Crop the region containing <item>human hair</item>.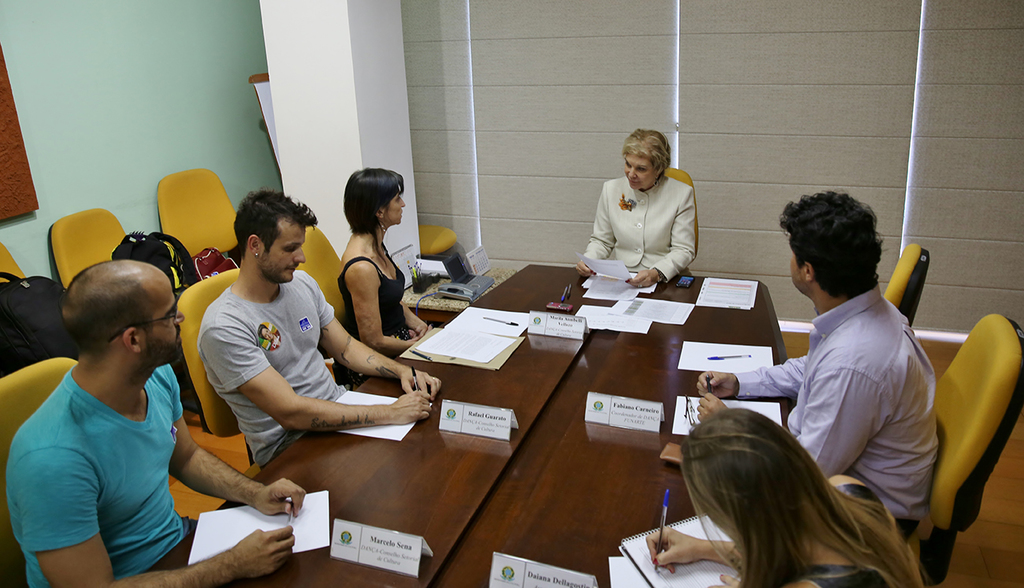
Crop region: BBox(672, 410, 910, 582).
